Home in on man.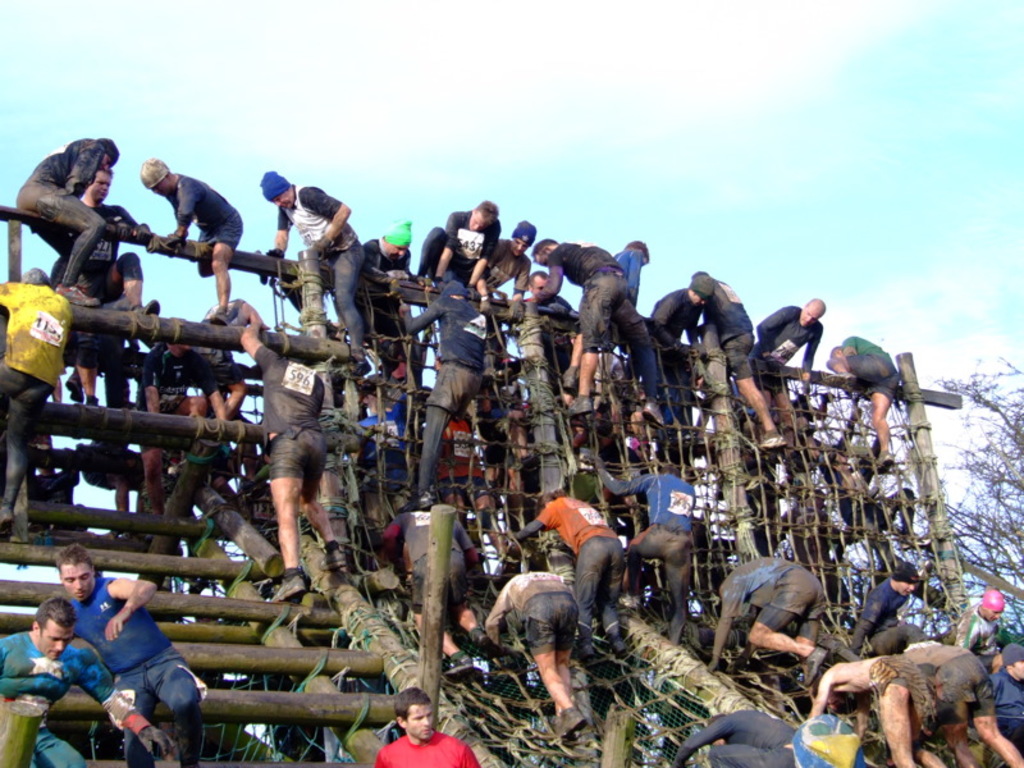
Homed in at (x1=947, y1=584, x2=1007, y2=664).
